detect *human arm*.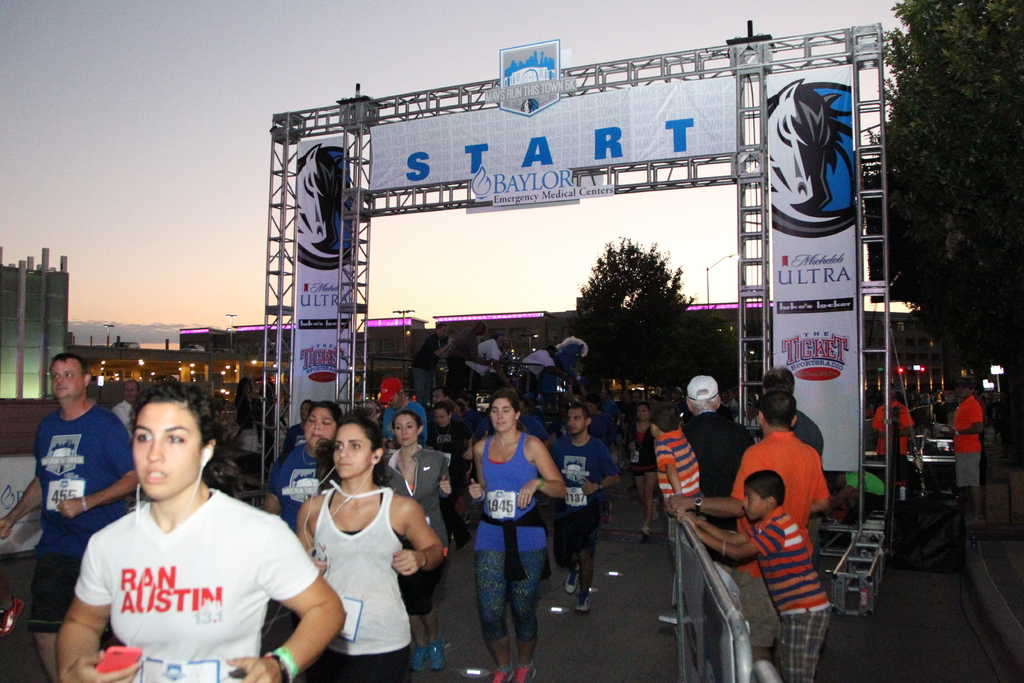
Detected at bbox=(660, 448, 685, 507).
